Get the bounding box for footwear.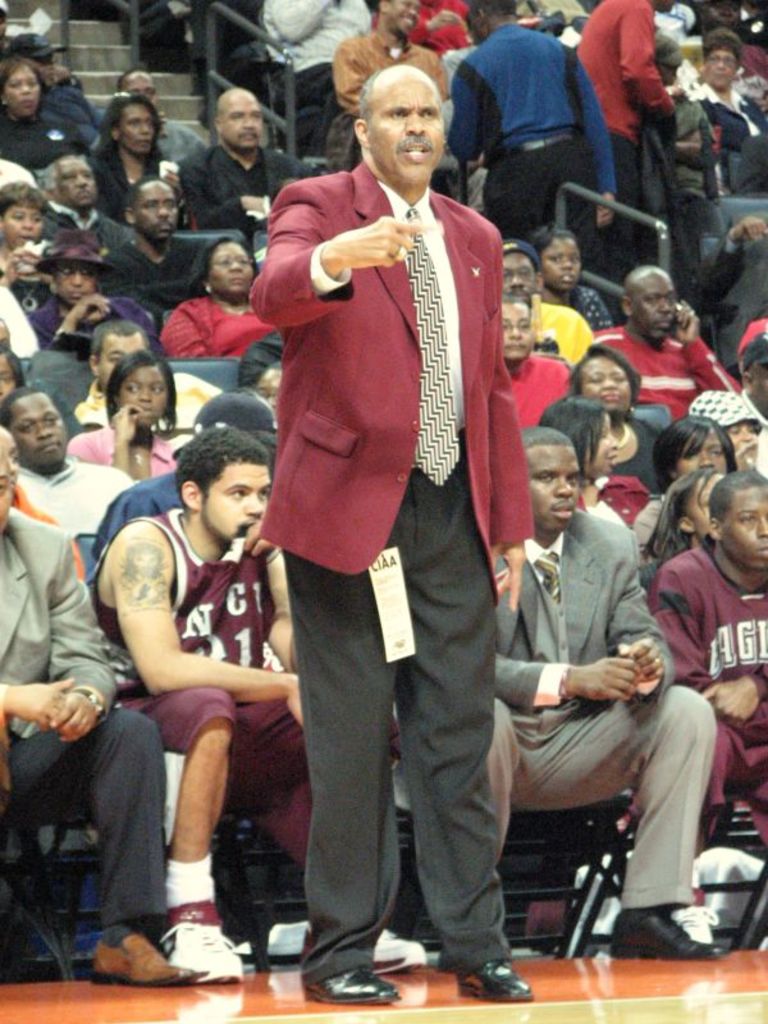
Rect(159, 901, 242, 983).
